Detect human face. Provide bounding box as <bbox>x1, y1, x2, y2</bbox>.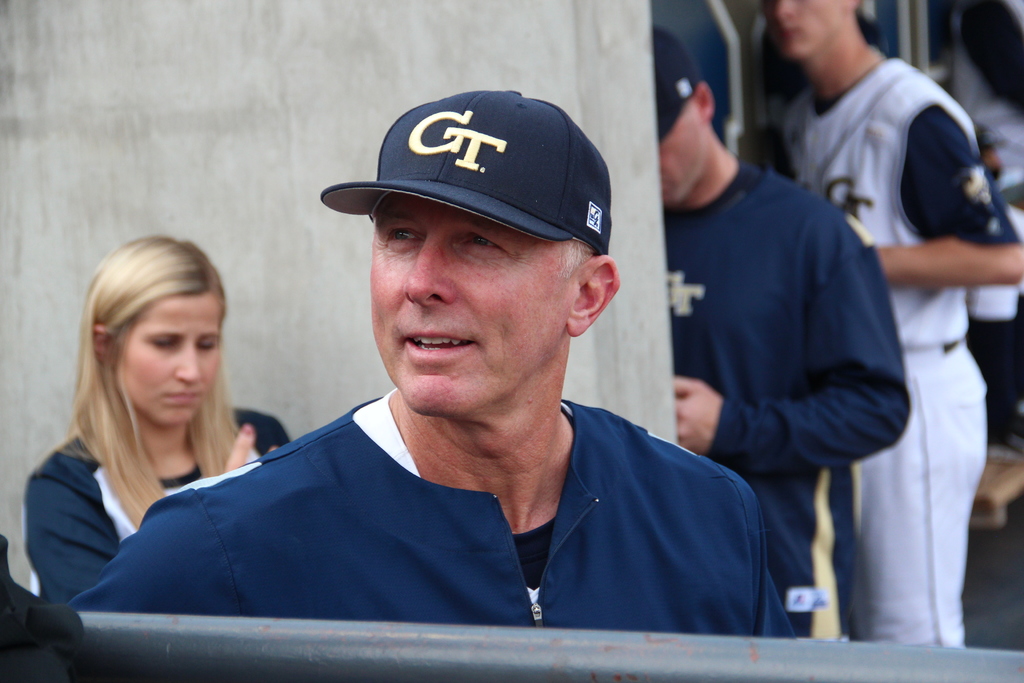
<bbox>368, 194, 566, 415</bbox>.
